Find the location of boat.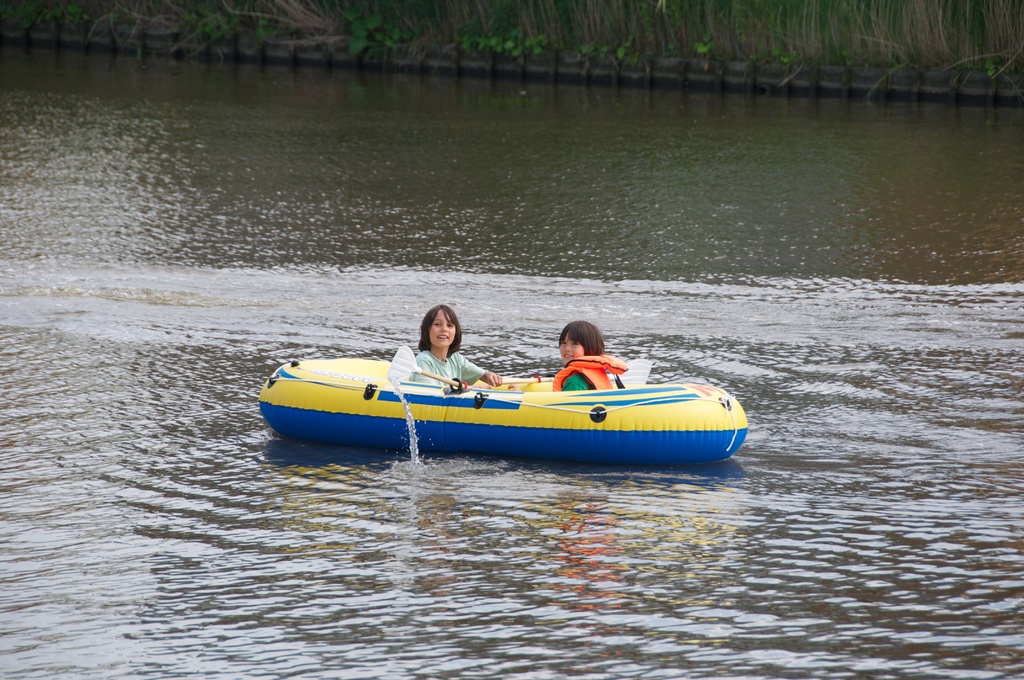
Location: rect(298, 328, 739, 474).
